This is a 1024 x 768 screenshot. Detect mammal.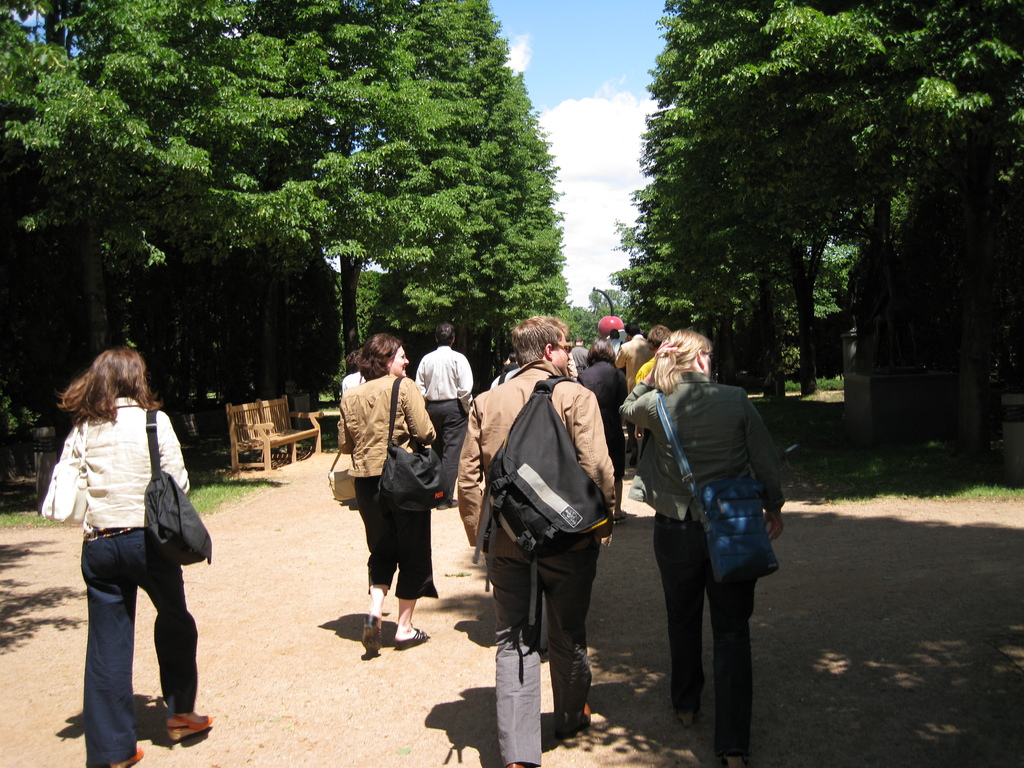
select_region(411, 323, 475, 506).
